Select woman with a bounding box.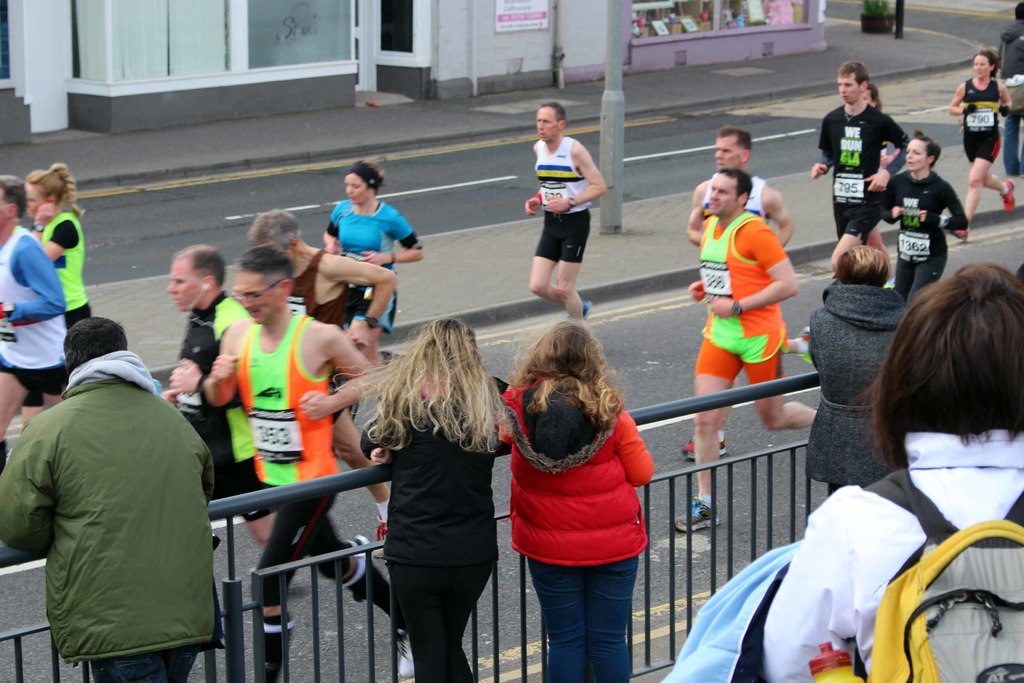
select_region(325, 161, 422, 367).
